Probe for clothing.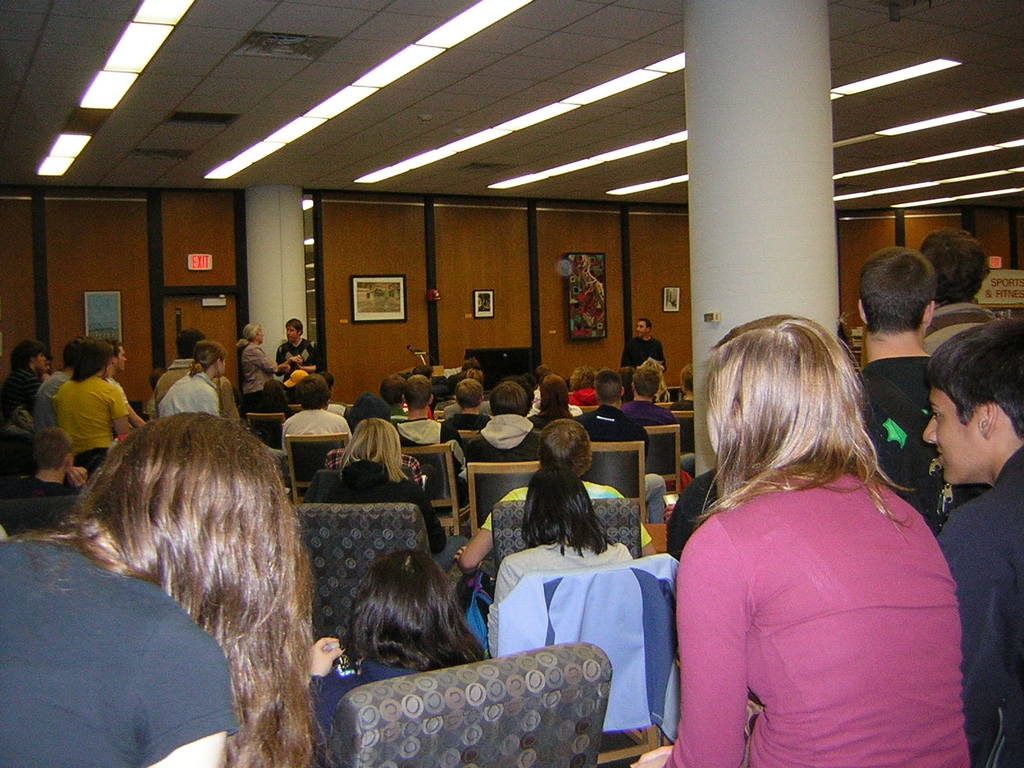
Probe result: bbox=(310, 458, 447, 554).
